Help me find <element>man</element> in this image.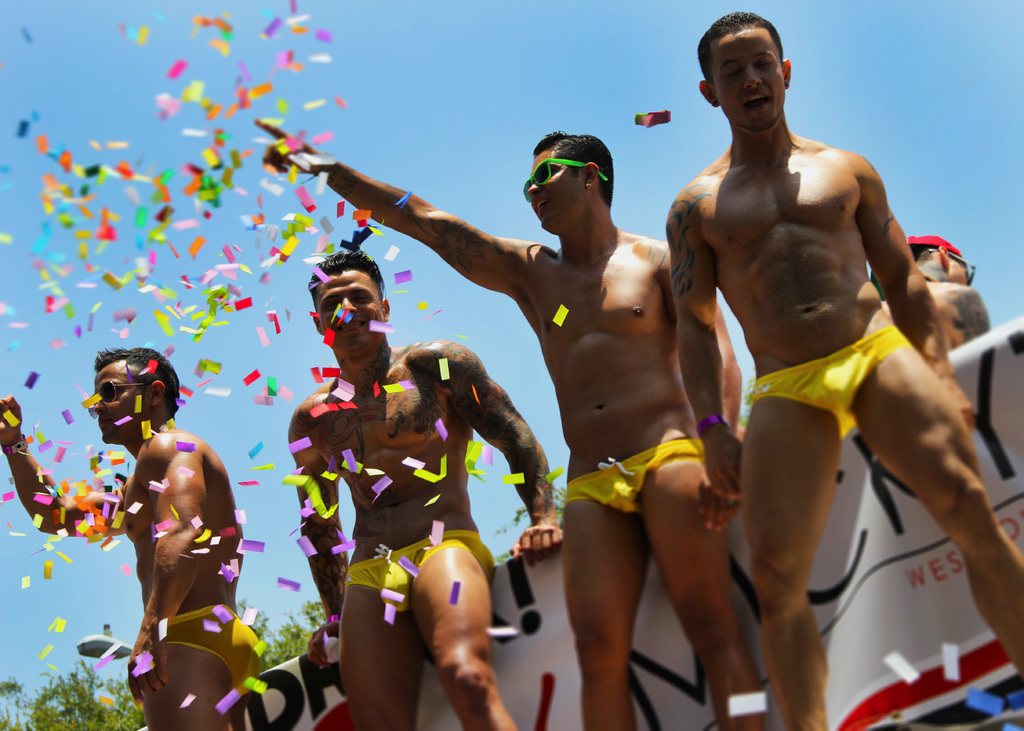
Found it: pyautogui.locateOnScreen(249, 114, 749, 730).
